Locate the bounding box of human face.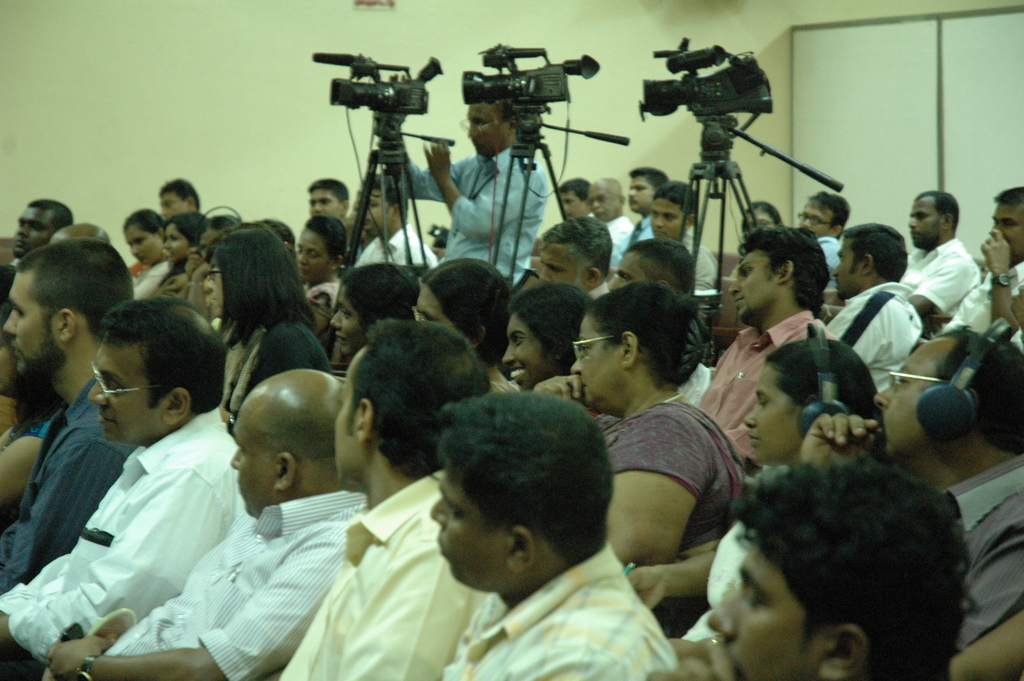
Bounding box: locate(233, 418, 278, 515).
